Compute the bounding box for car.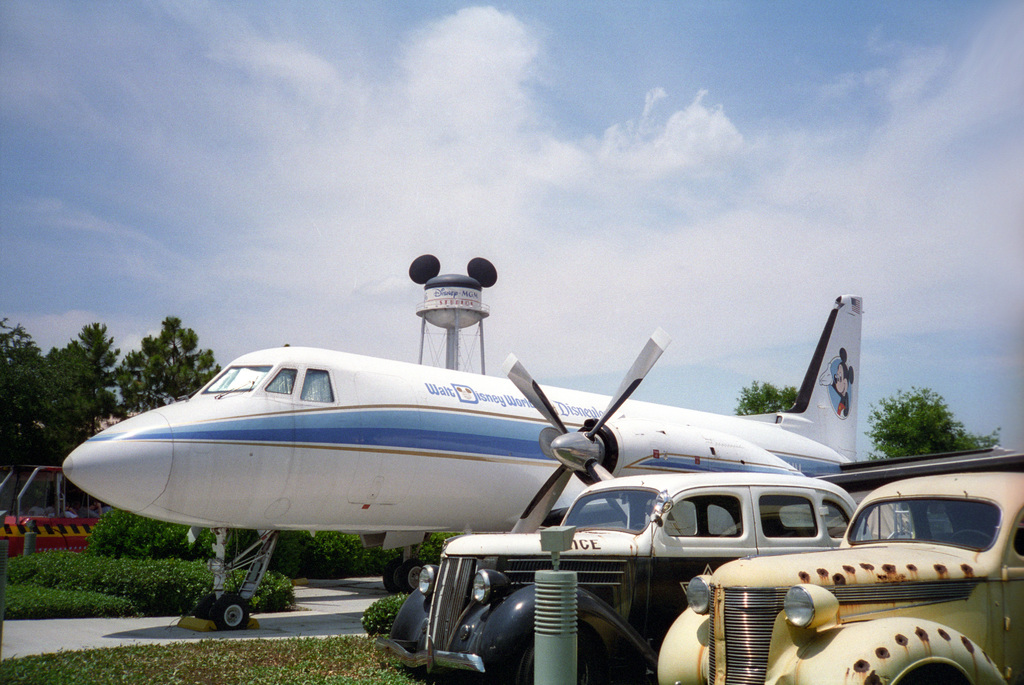
crop(658, 471, 1023, 684).
